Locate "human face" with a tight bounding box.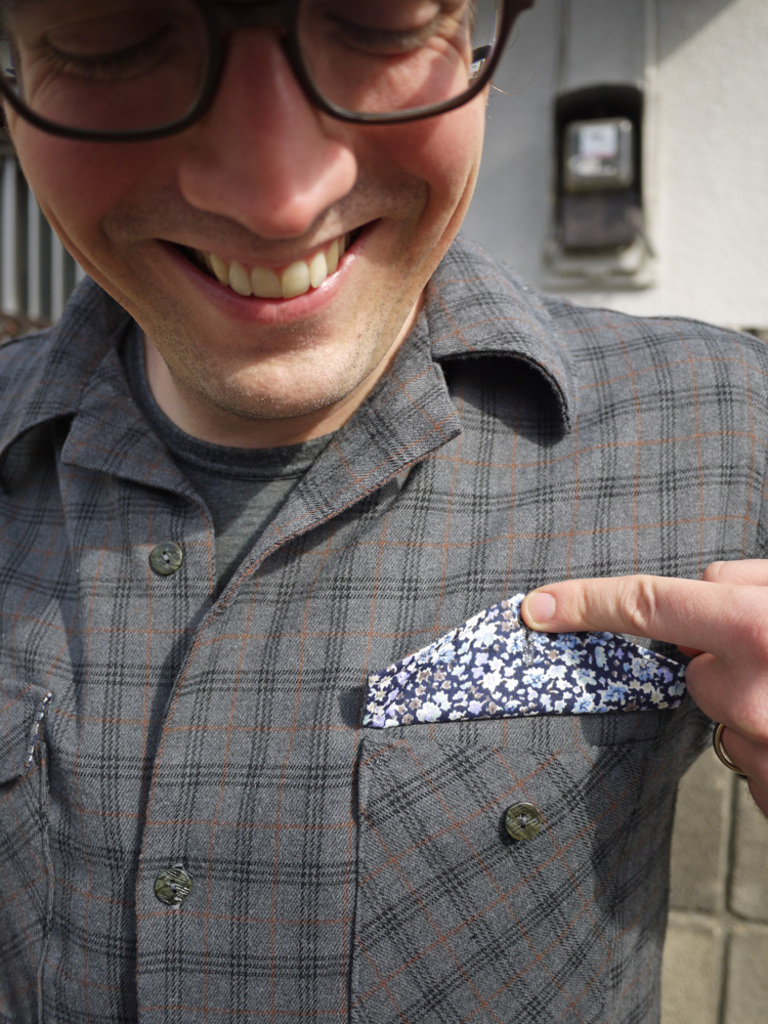
<bbox>0, 0, 508, 423</bbox>.
